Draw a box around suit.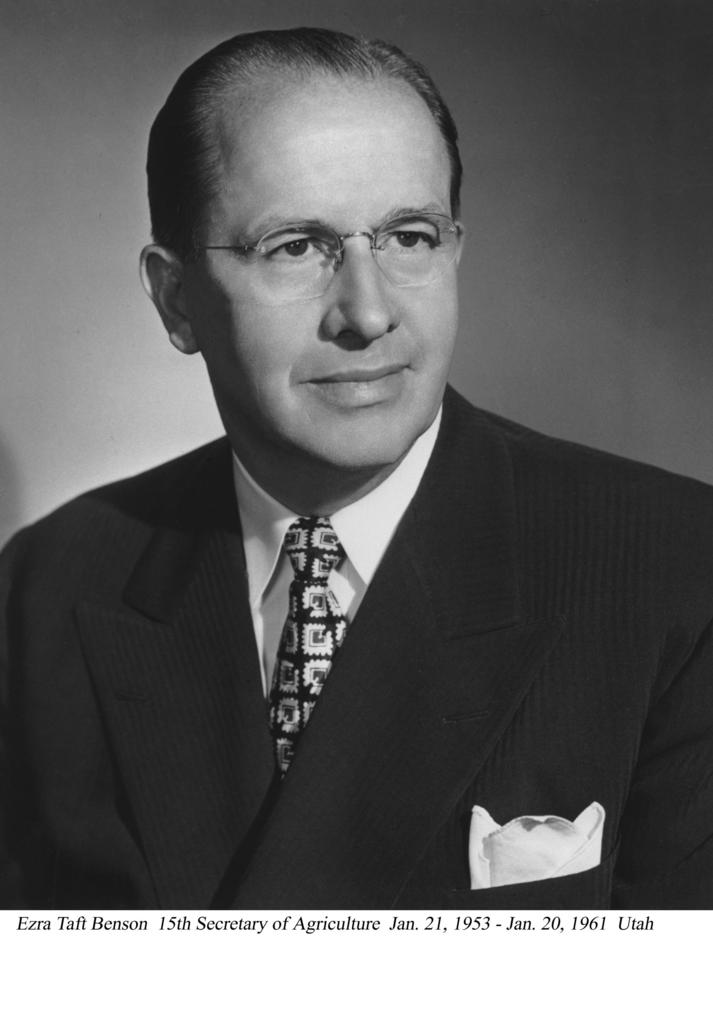
[10,416,656,874].
